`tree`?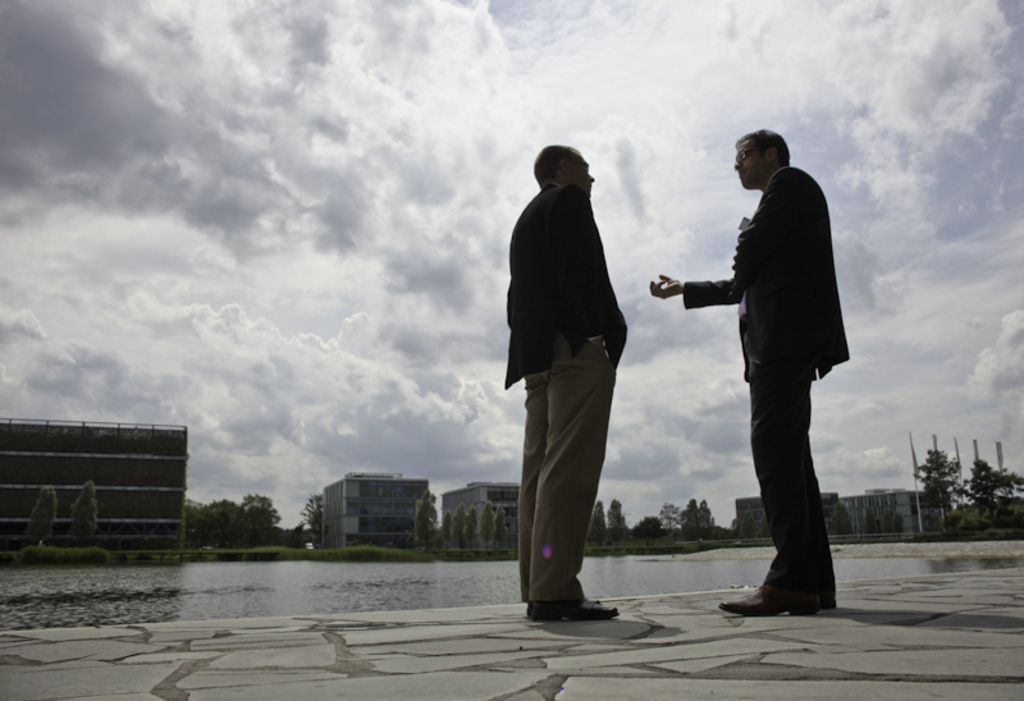
<region>186, 494, 244, 544</region>
